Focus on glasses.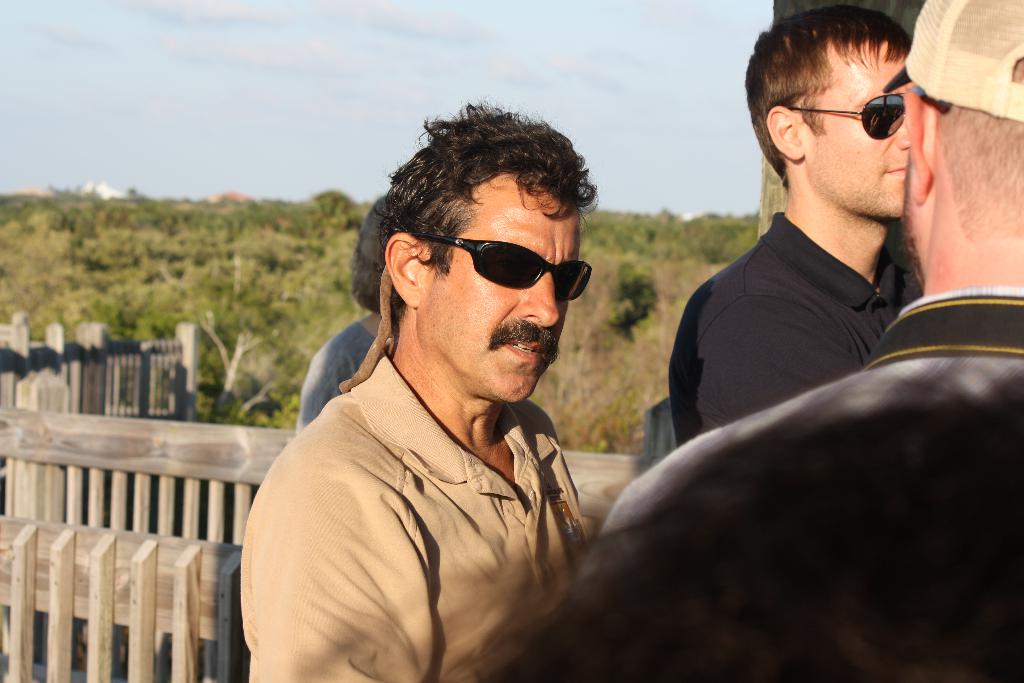
Focused at 785, 88, 910, 144.
